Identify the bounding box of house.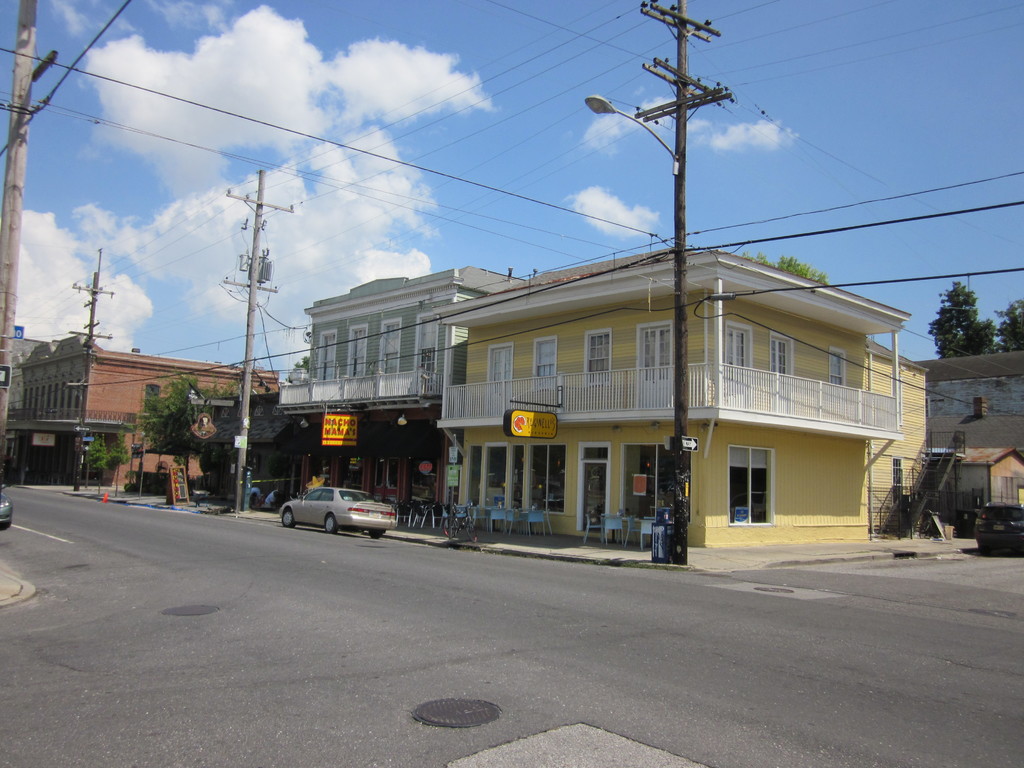
{"left": 14, "top": 331, "right": 282, "bottom": 490}.
